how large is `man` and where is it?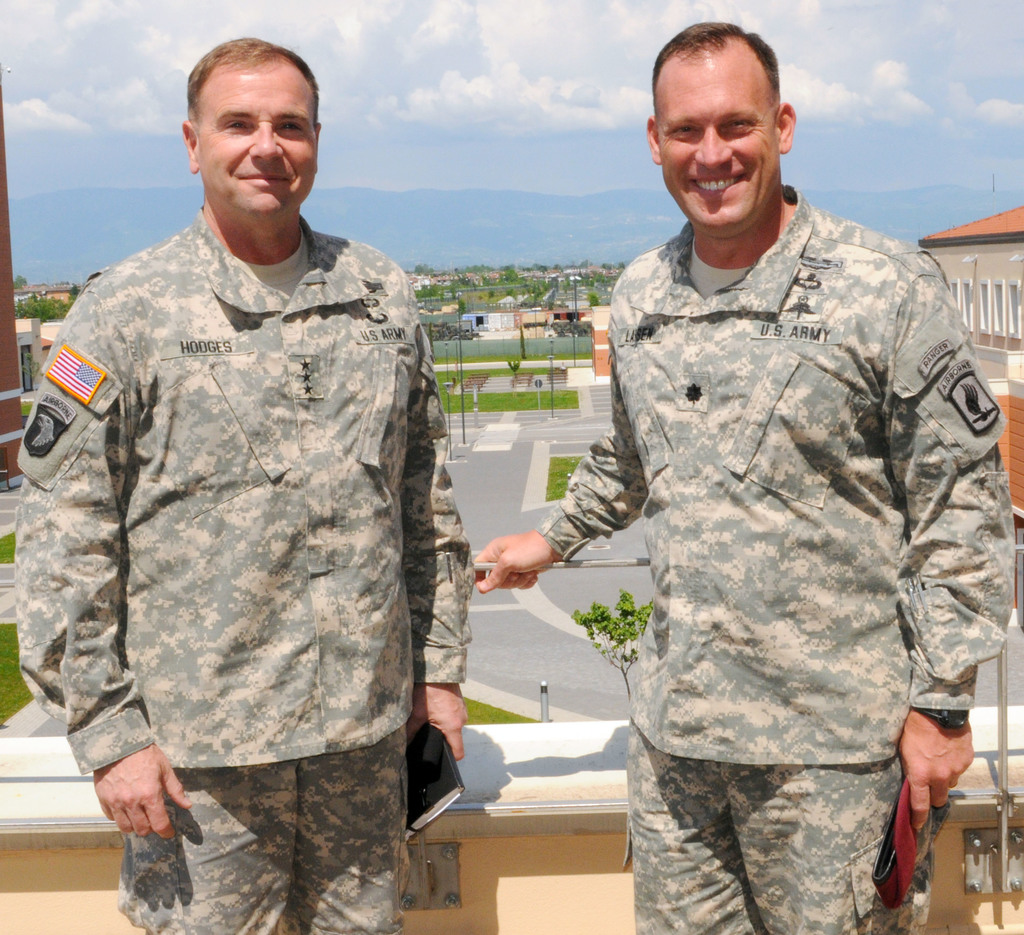
Bounding box: x1=473 y1=20 x2=1018 y2=934.
